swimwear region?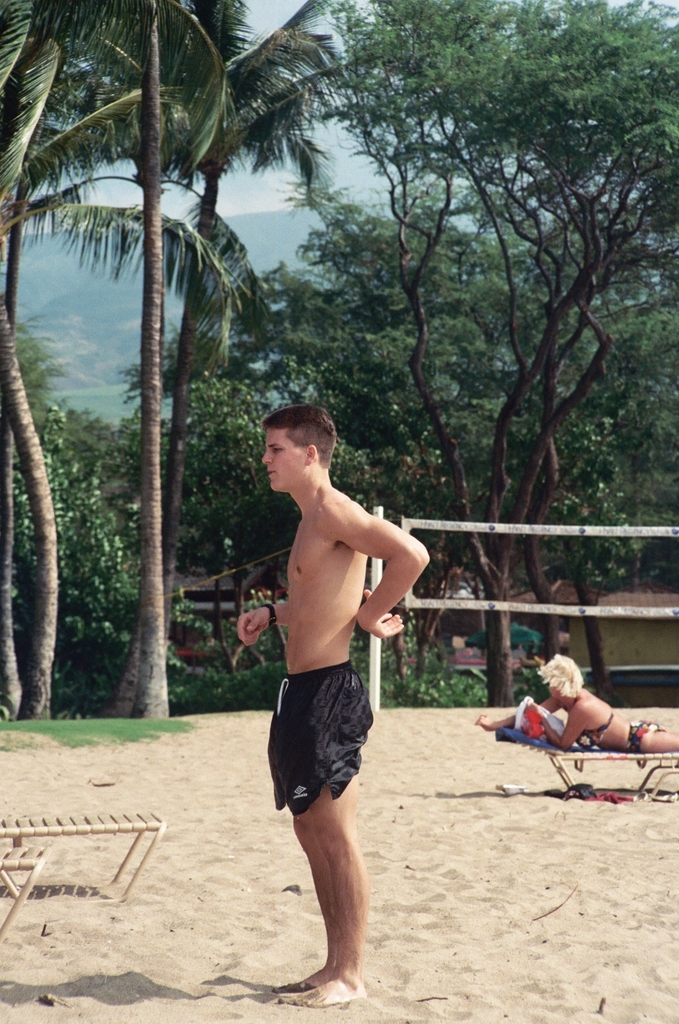
(x1=578, y1=706, x2=613, y2=752)
